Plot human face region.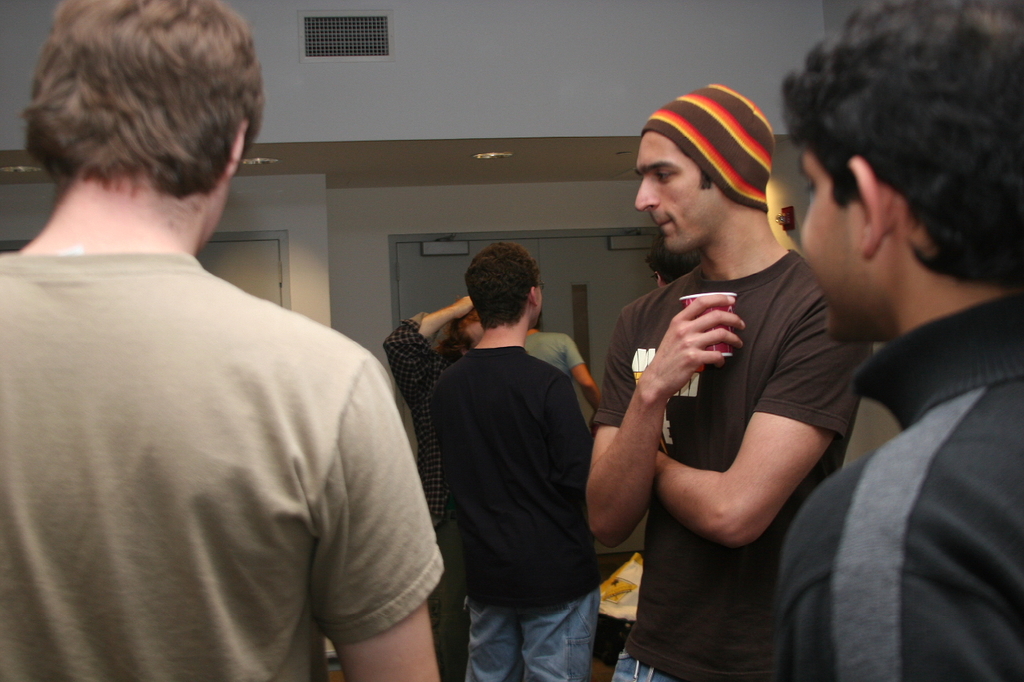
Plotted at [left=634, top=133, right=733, bottom=249].
